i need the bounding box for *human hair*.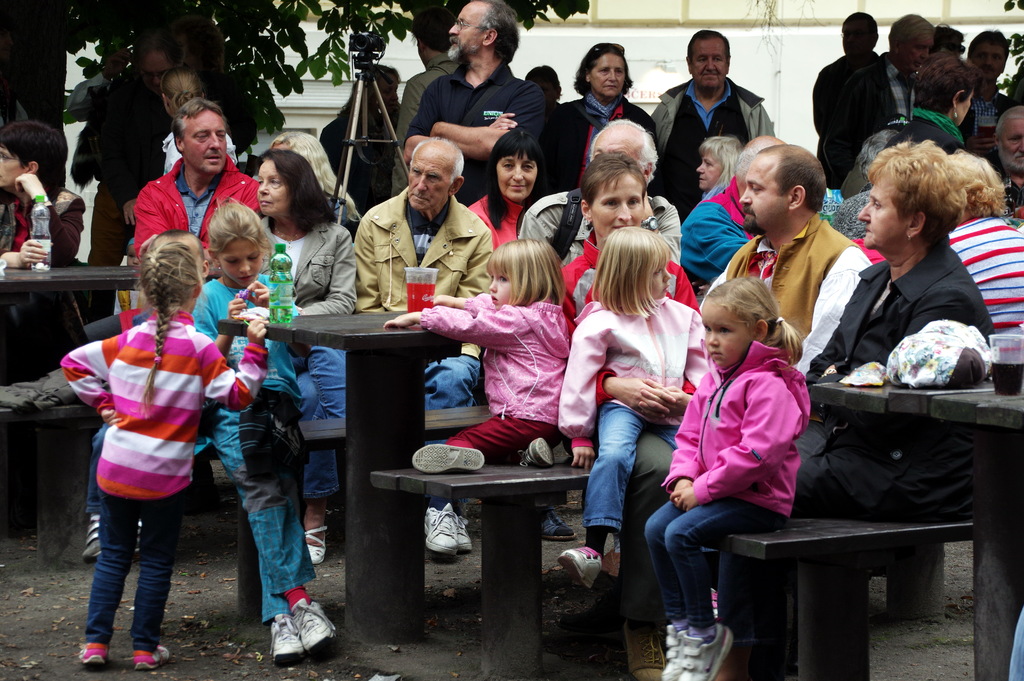
Here it is: BBox(993, 104, 1023, 141).
